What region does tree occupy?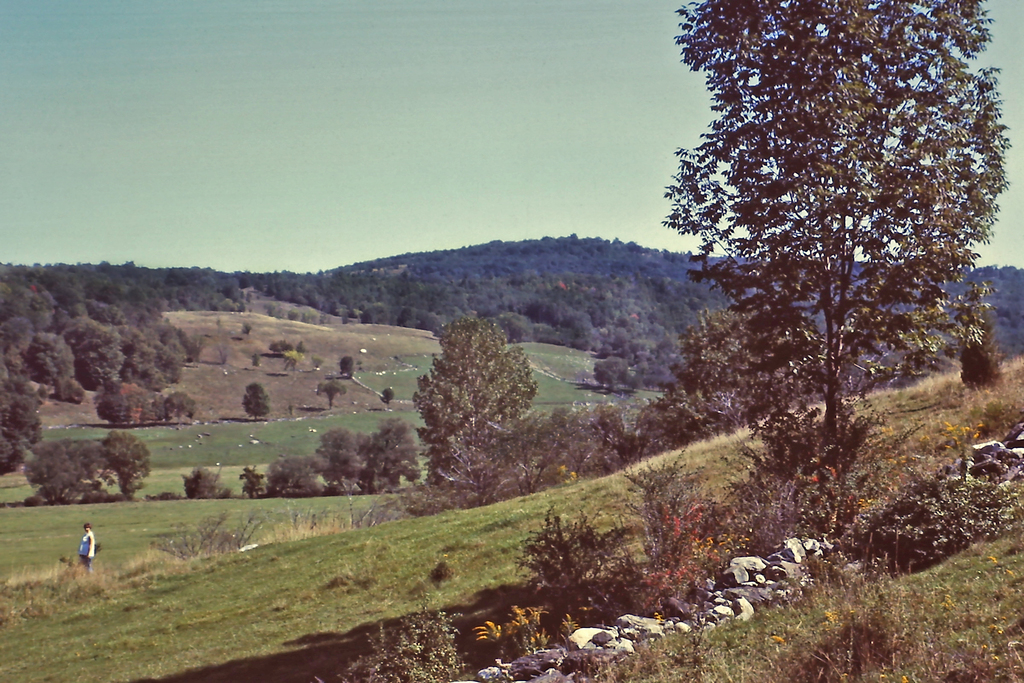
(596,352,629,395).
